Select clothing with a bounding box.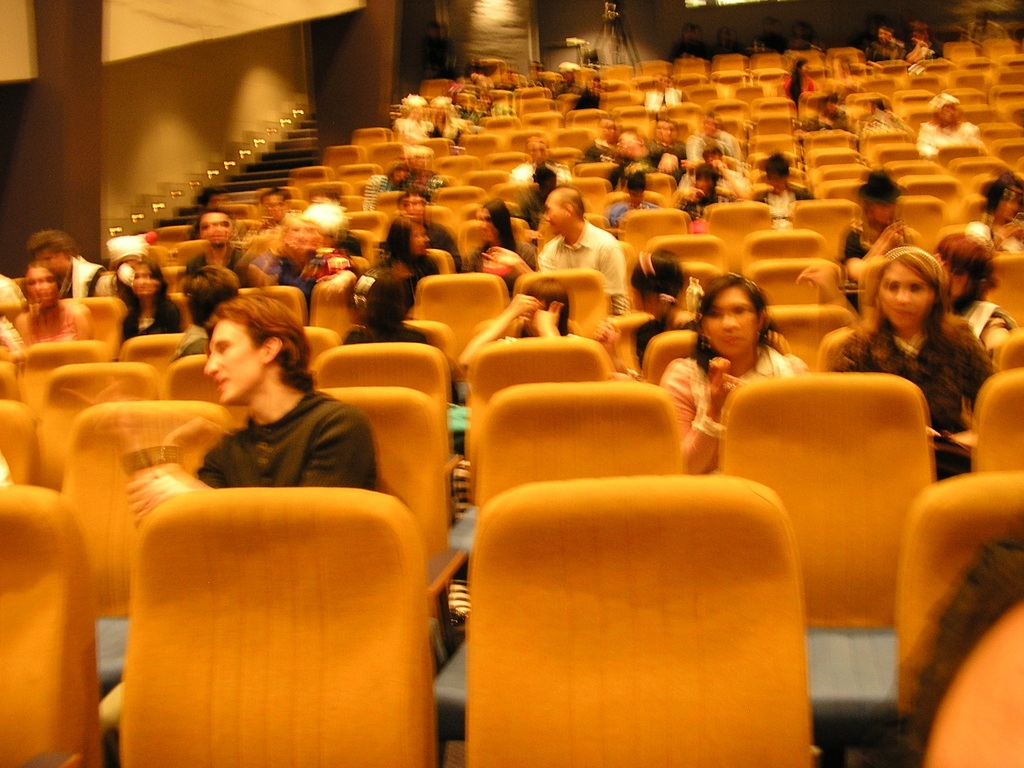
bbox=(34, 304, 83, 345).
